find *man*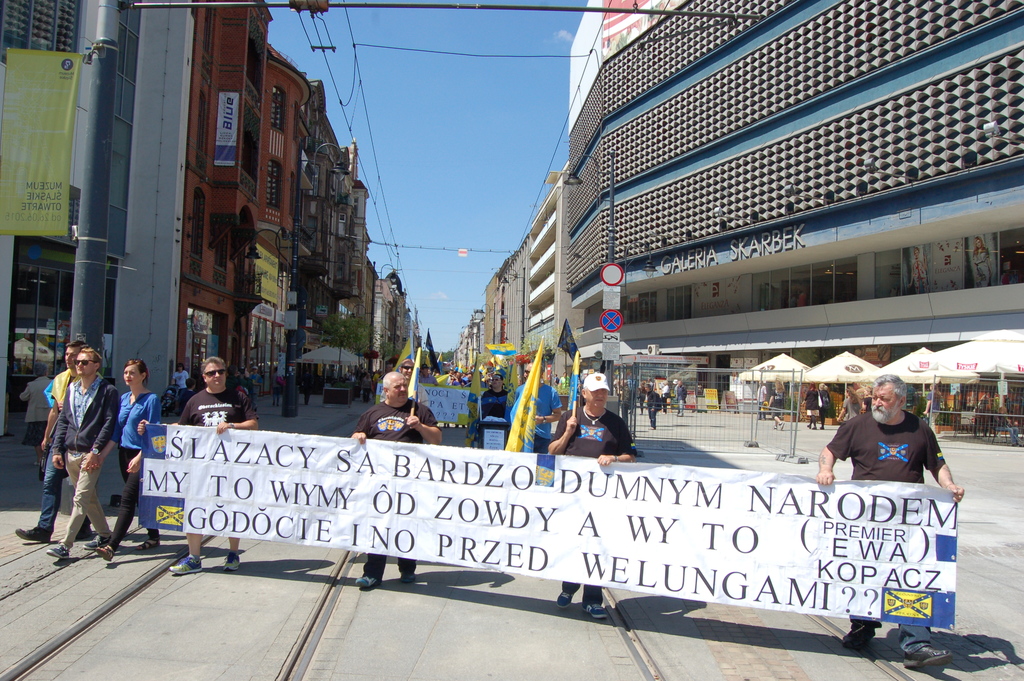
10,333,104,541
